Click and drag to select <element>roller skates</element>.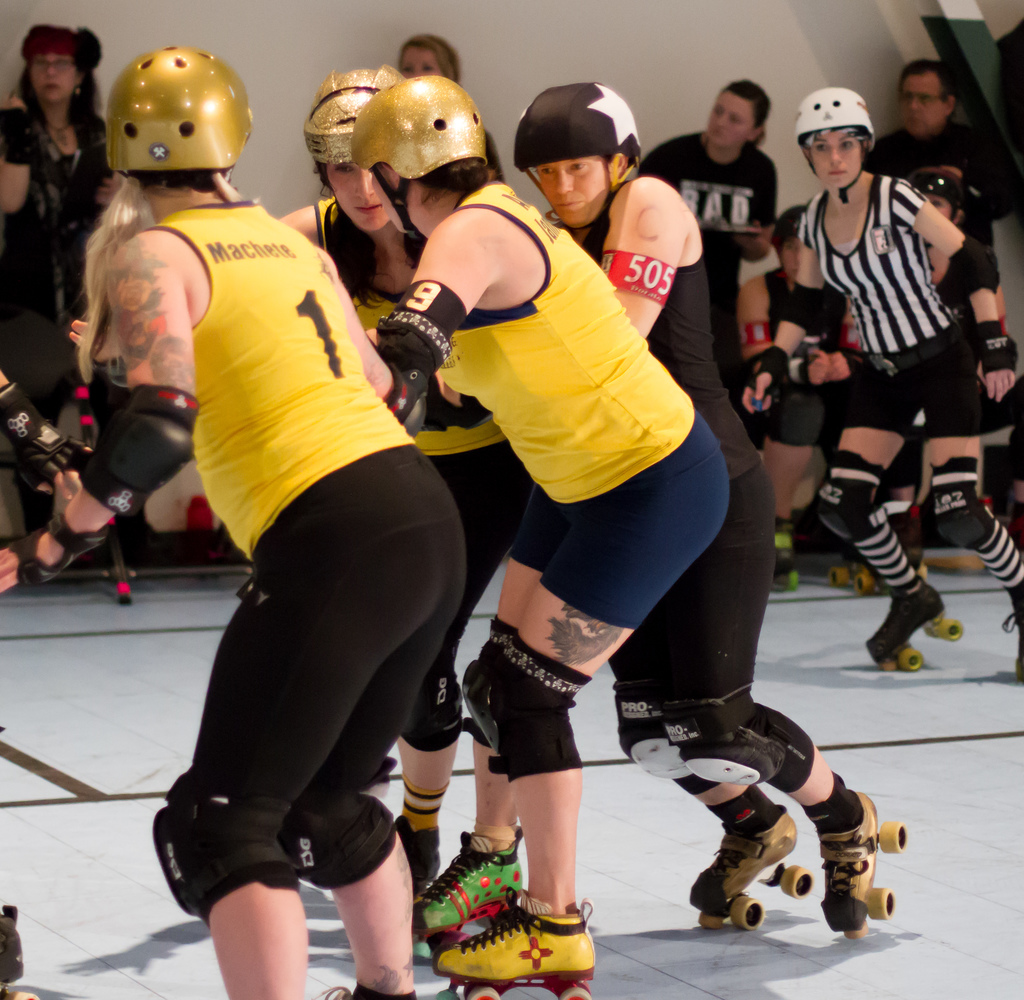
Selection: 1003/615/1023/684.
